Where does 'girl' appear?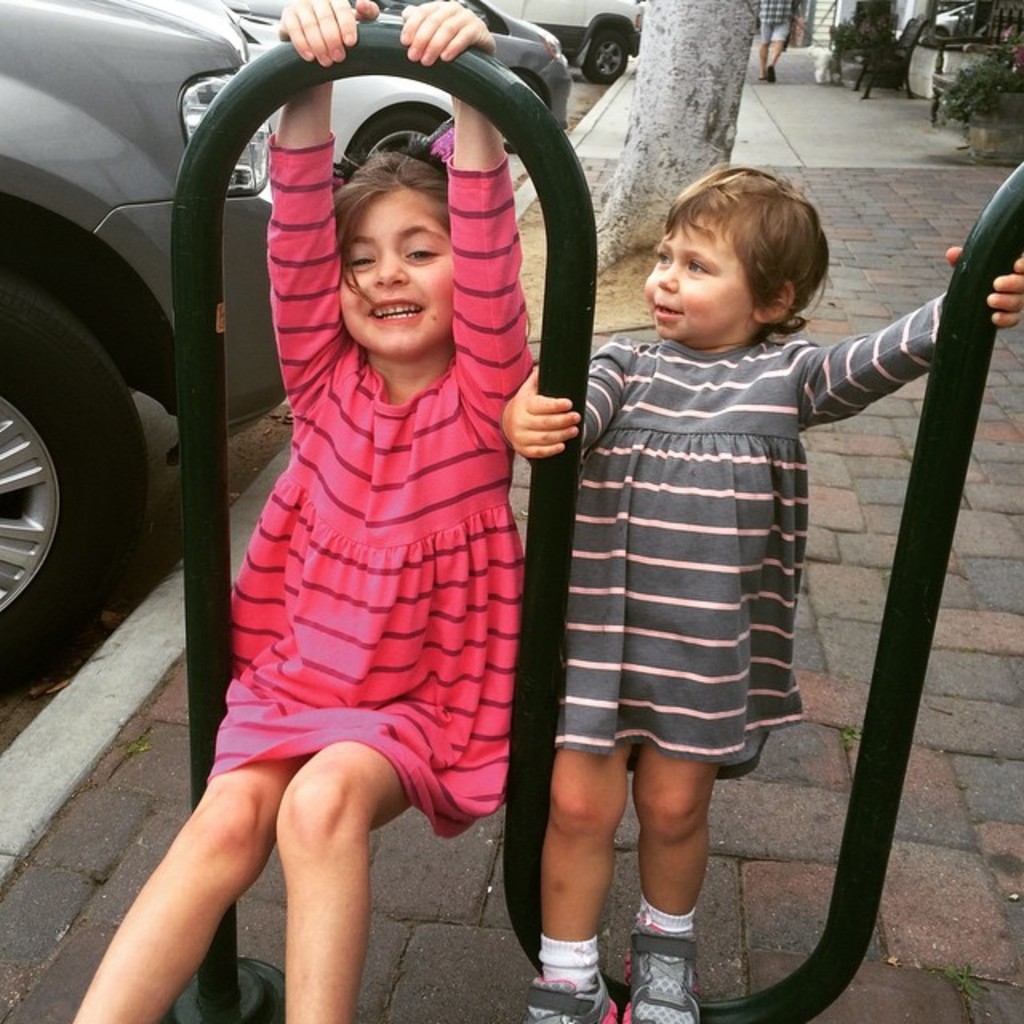
Appears at 72:0:534:1022.
